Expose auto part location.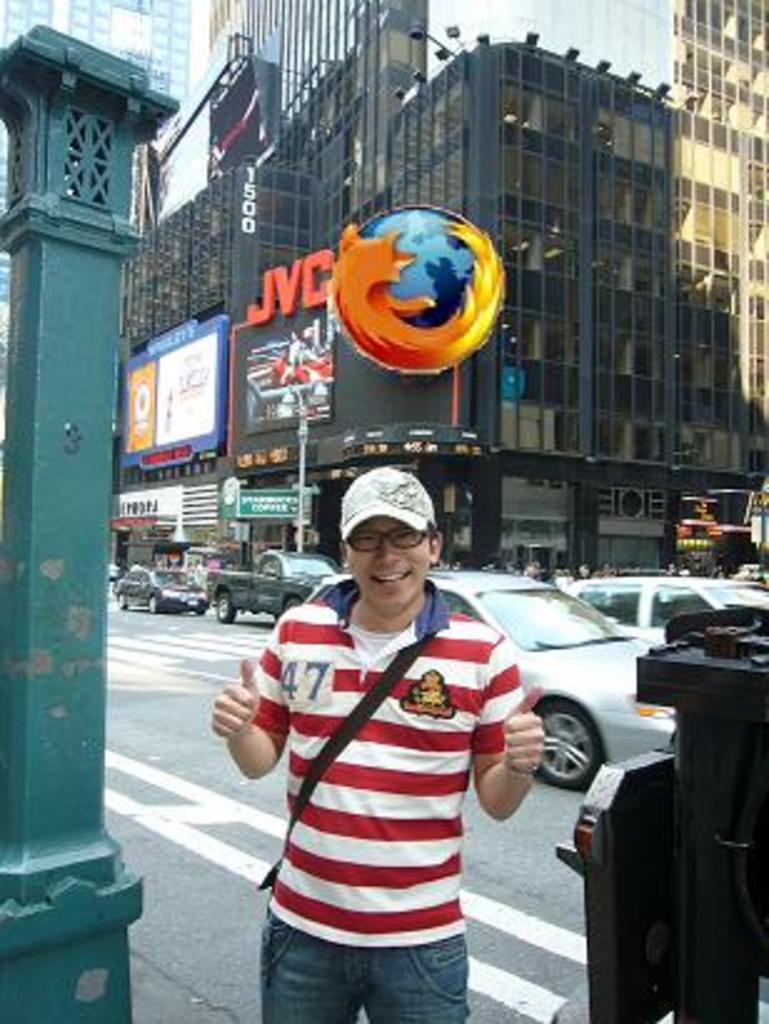
Exposed at [left=160, top=569, right=195, bottom=614].
